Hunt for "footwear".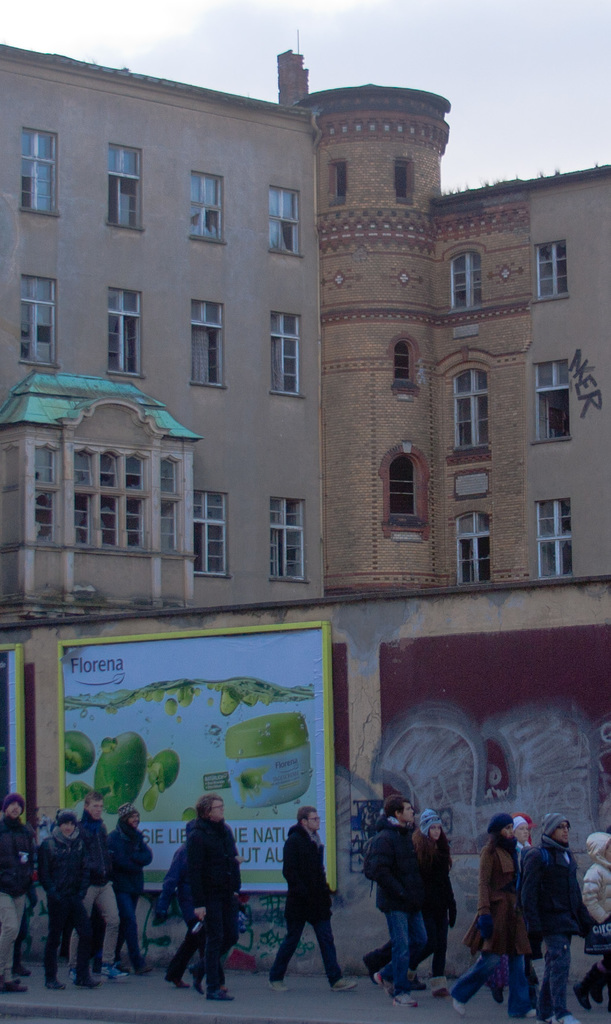
Hunted down at BBox(45, 975, 67, 993).
